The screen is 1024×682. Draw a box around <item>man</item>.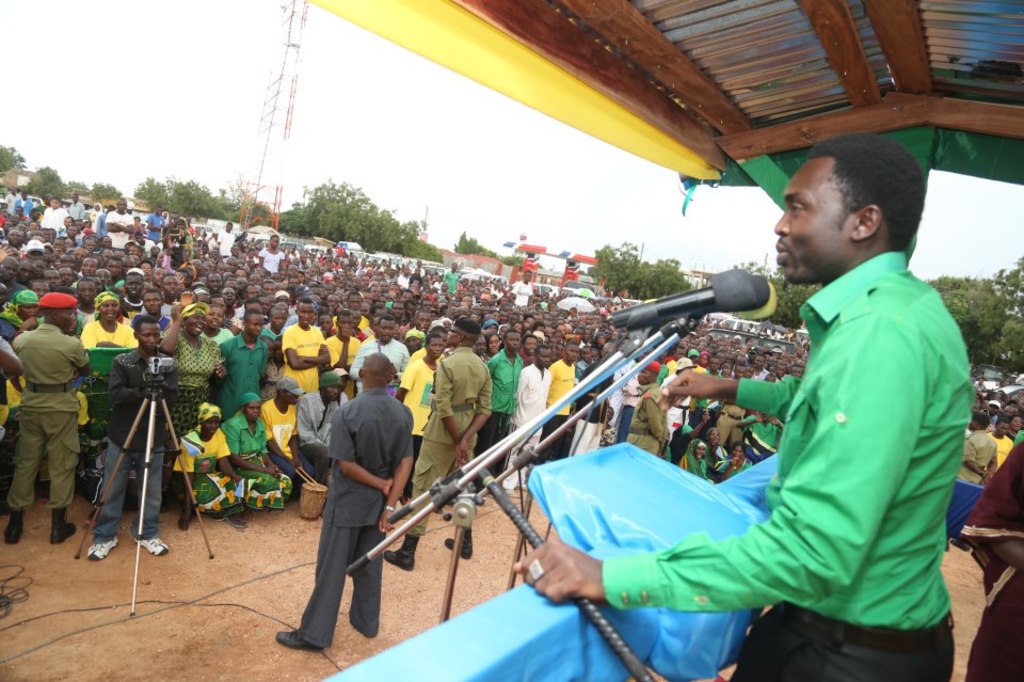
box=[510, 137, 978, 681].
